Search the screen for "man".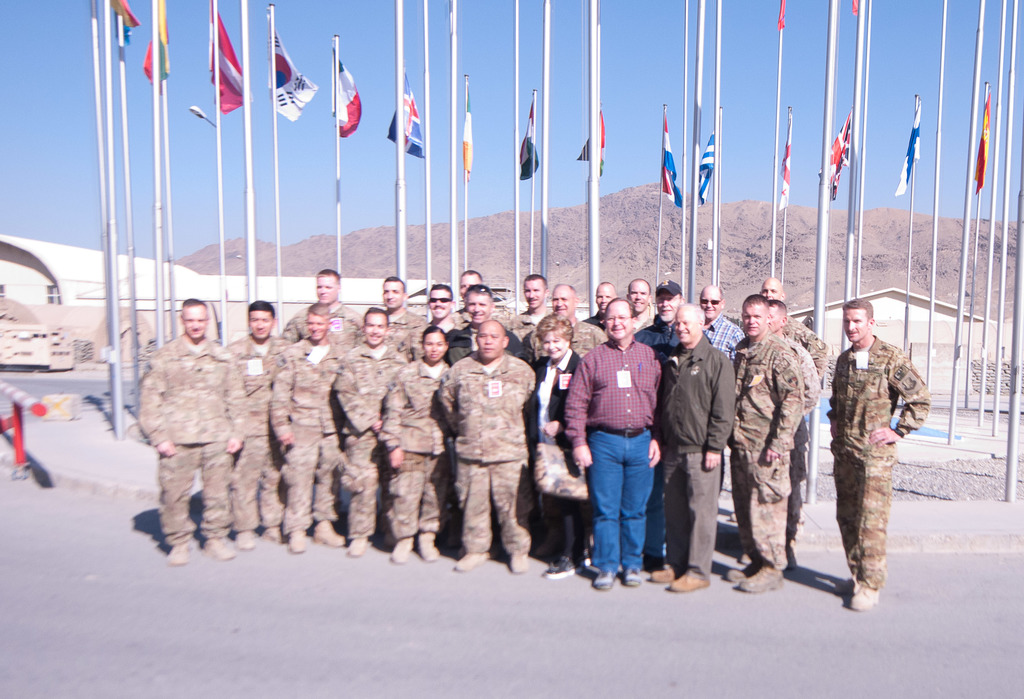
Found at [left=328, top=307, right=412, bottom=551].
